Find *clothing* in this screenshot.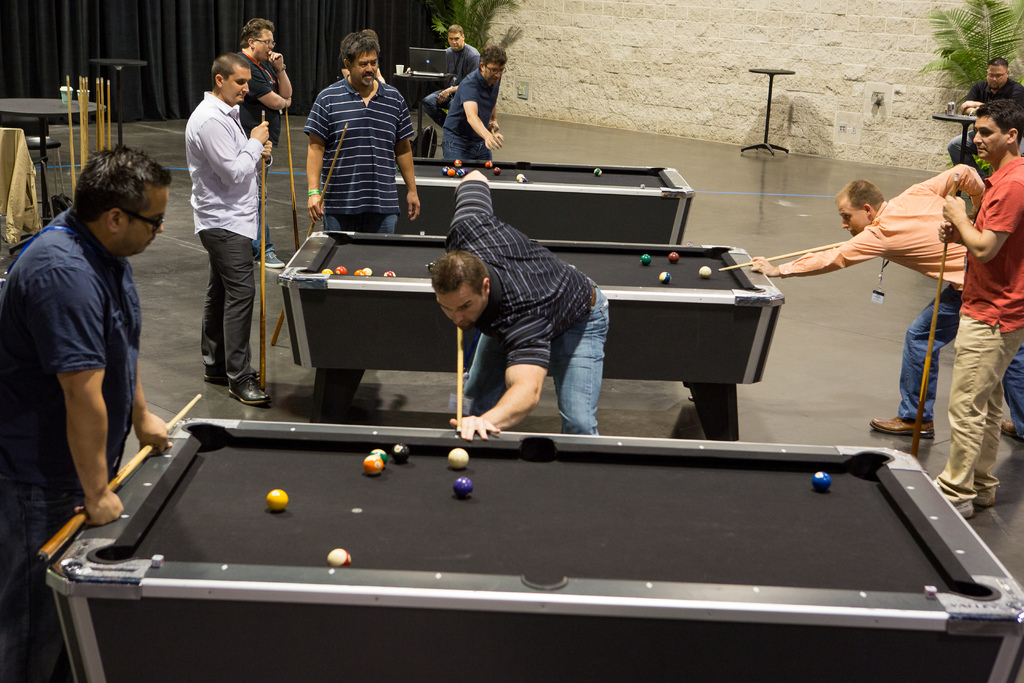
The bounding box for *clothing* is [left=0, top=204, right=143, bottom=682].
